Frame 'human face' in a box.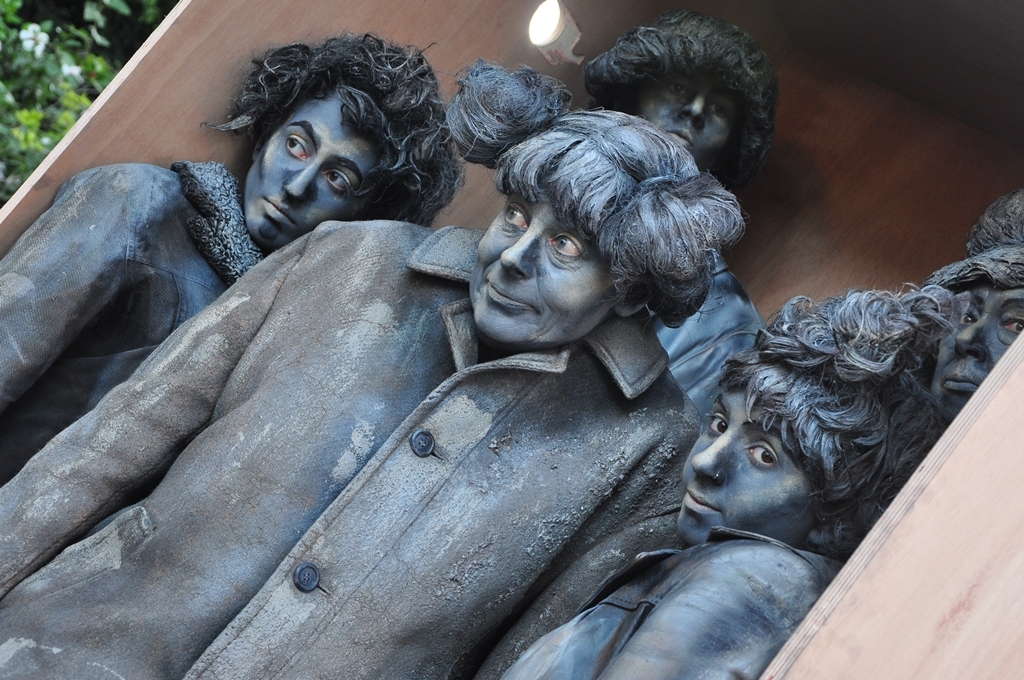
box=[931, 285, 1023, 422].
